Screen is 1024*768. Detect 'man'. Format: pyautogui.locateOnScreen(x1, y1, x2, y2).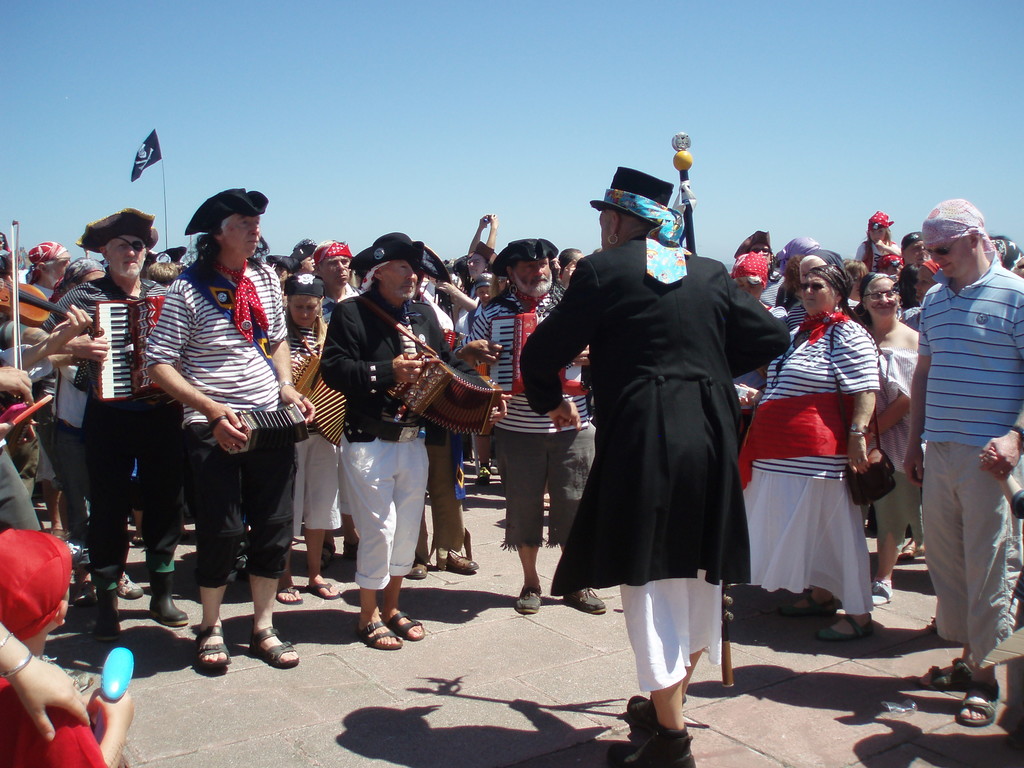
pyautogui.locateOnScreen(313, 230, 488, 652).
